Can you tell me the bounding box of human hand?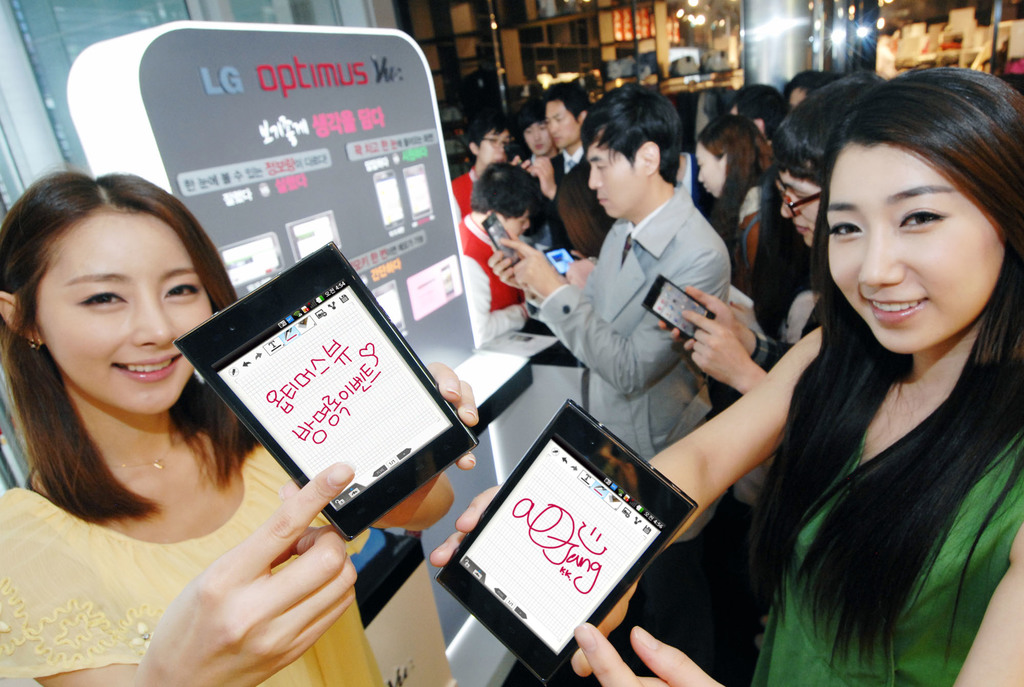
(left=368, top=359, right=479, bottom=530).
